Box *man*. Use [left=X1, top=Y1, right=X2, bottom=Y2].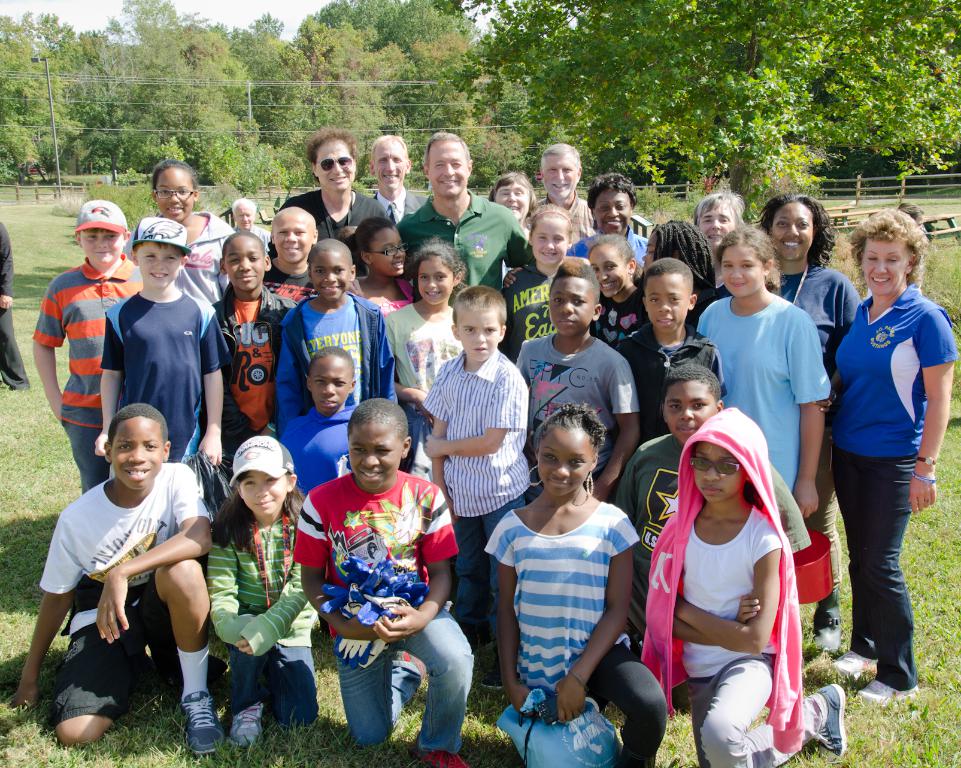
[left=404, top=144, right=524, bottom=272].
